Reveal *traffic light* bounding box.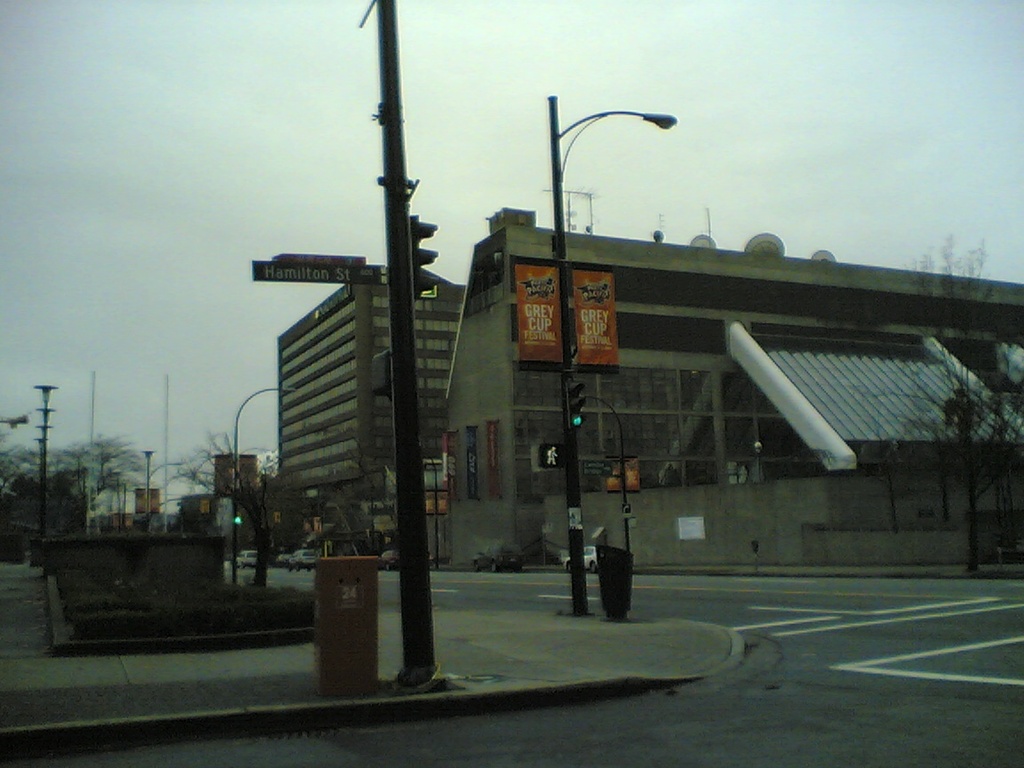
Revealed: [x1=370, y1=351, x2=391, y2=402].
